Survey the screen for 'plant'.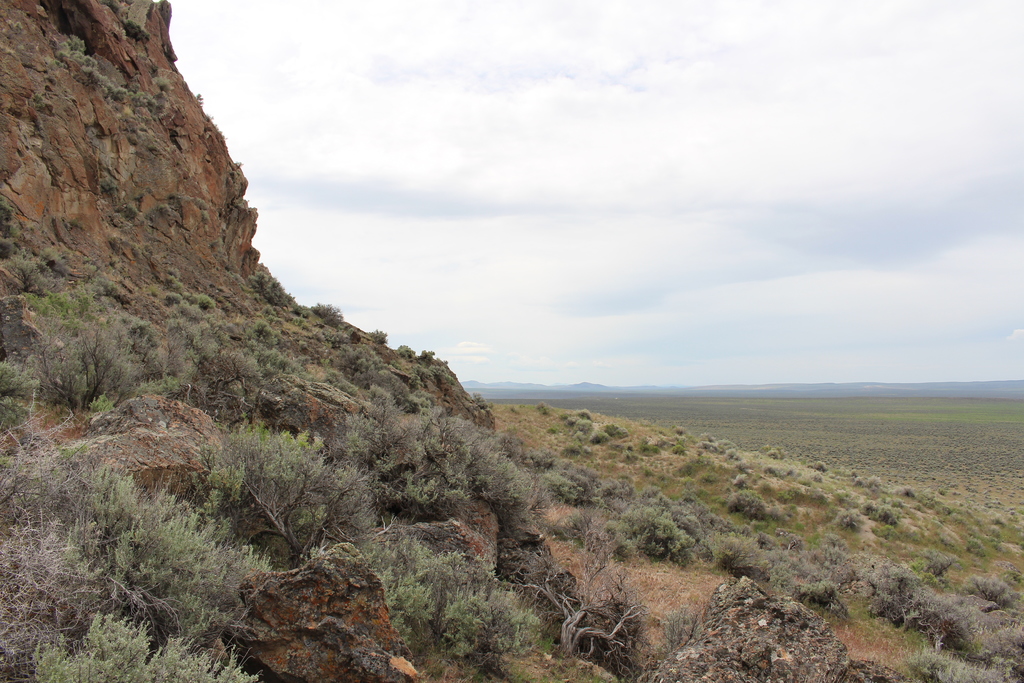
Survey found: 119 12 154 39.
